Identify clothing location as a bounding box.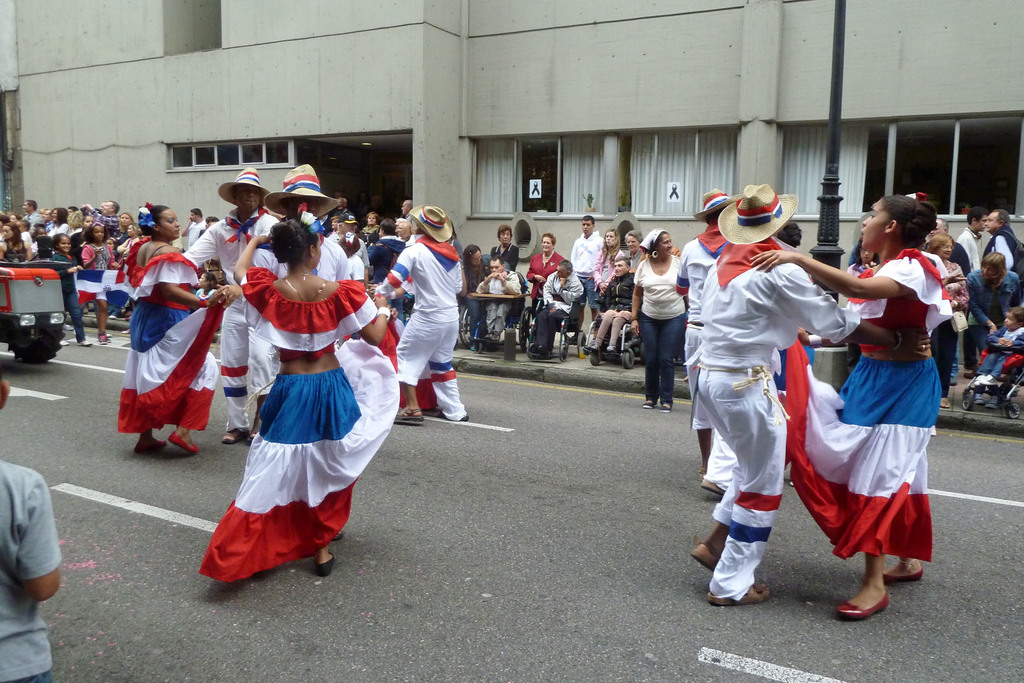
locate(76, 239, 113, 303).
